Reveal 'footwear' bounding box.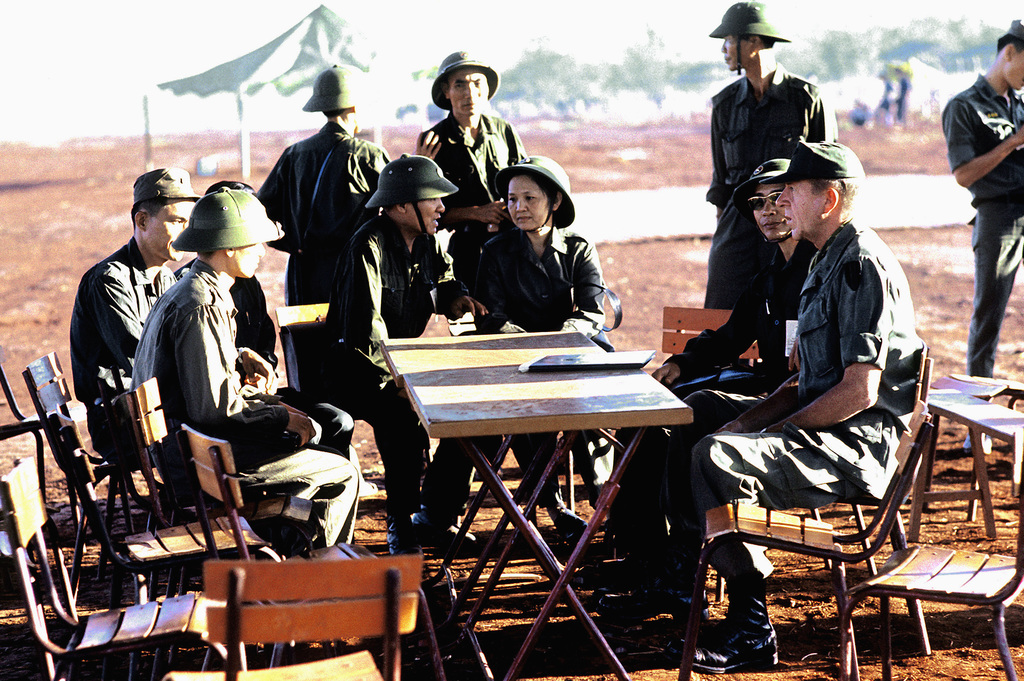
Revealed: l=555, t=508, r=588, b=538.
